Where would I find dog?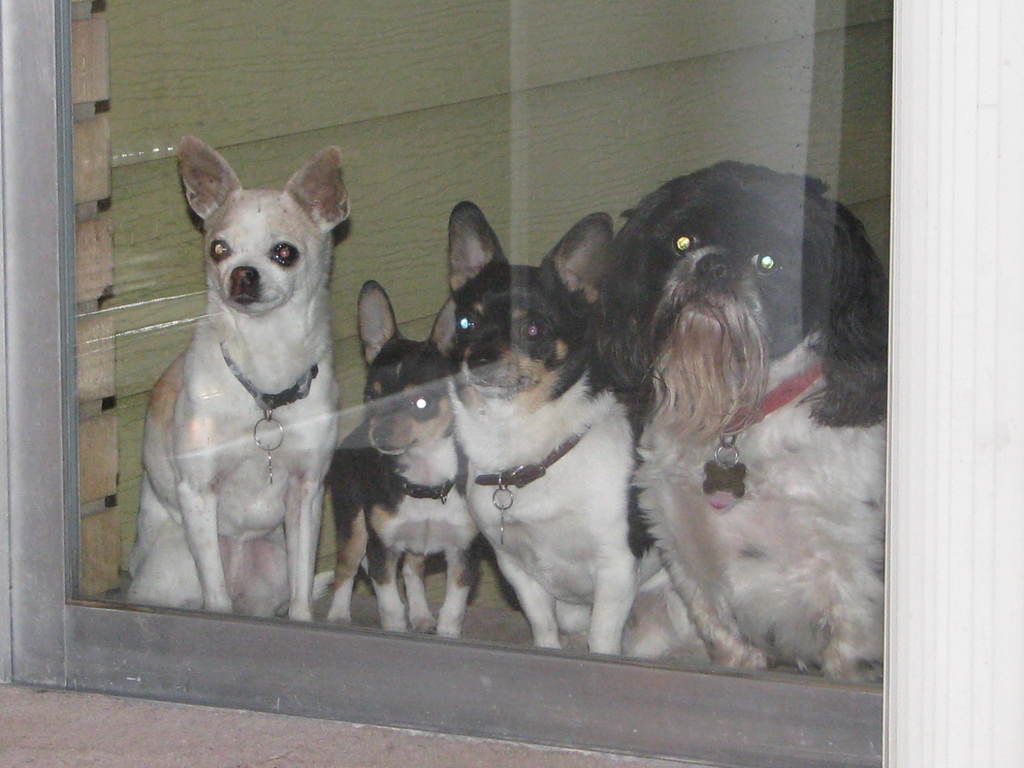
At bbox=(118, 132, 342, 623).
